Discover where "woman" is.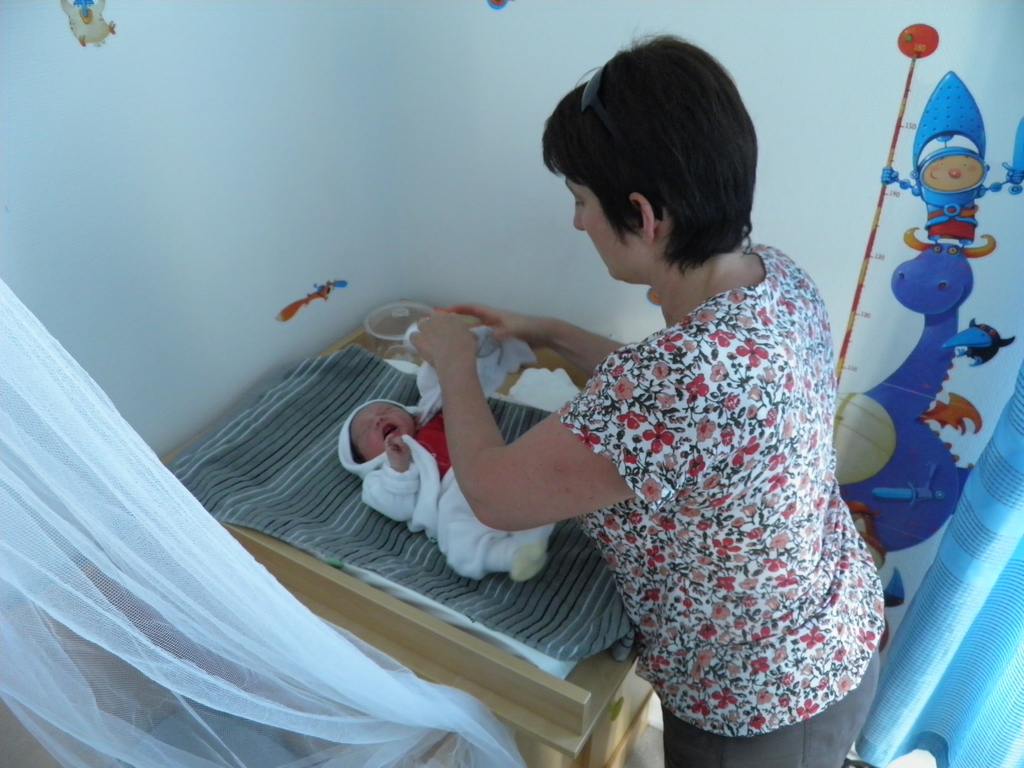
Discovered at bbox(430, 84, 888, 739).
